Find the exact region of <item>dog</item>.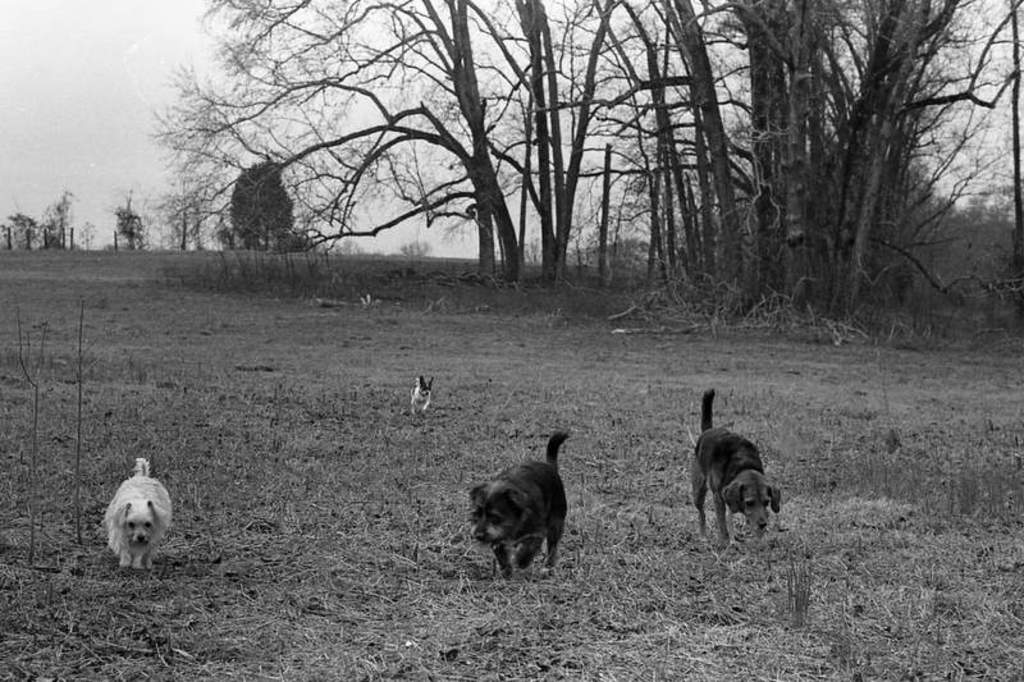
Exact region: bbox=[471, 430, 571, 582].
